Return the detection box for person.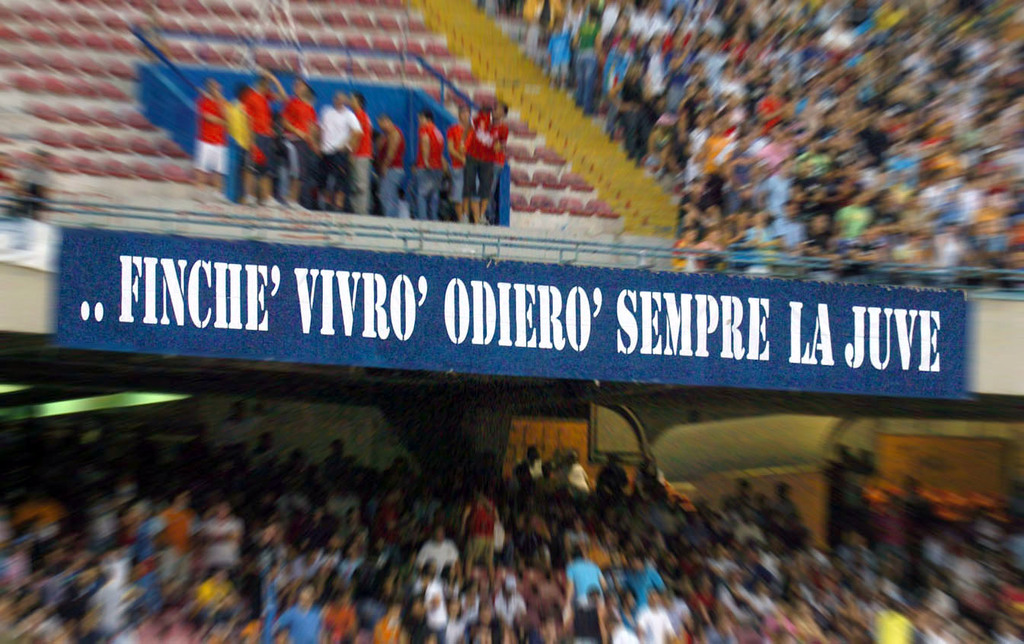
377, 113, 406, 215.
